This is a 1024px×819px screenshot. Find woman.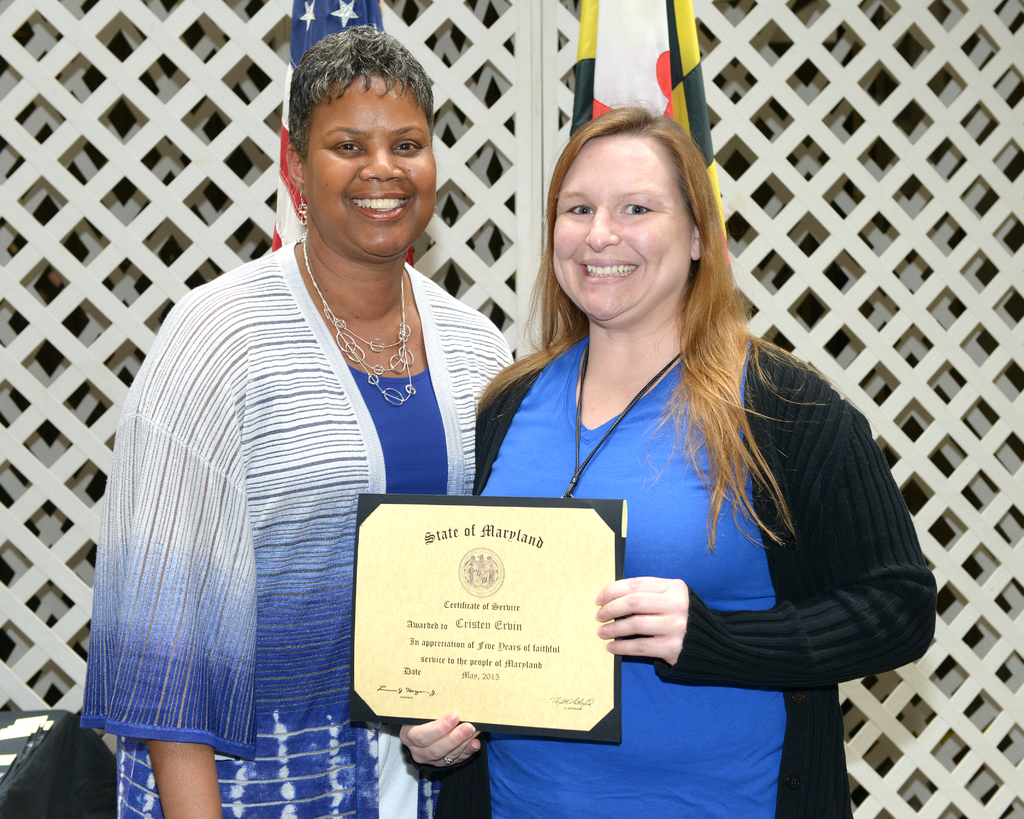
Bounding box: box=[418, 84, 902, 785].
